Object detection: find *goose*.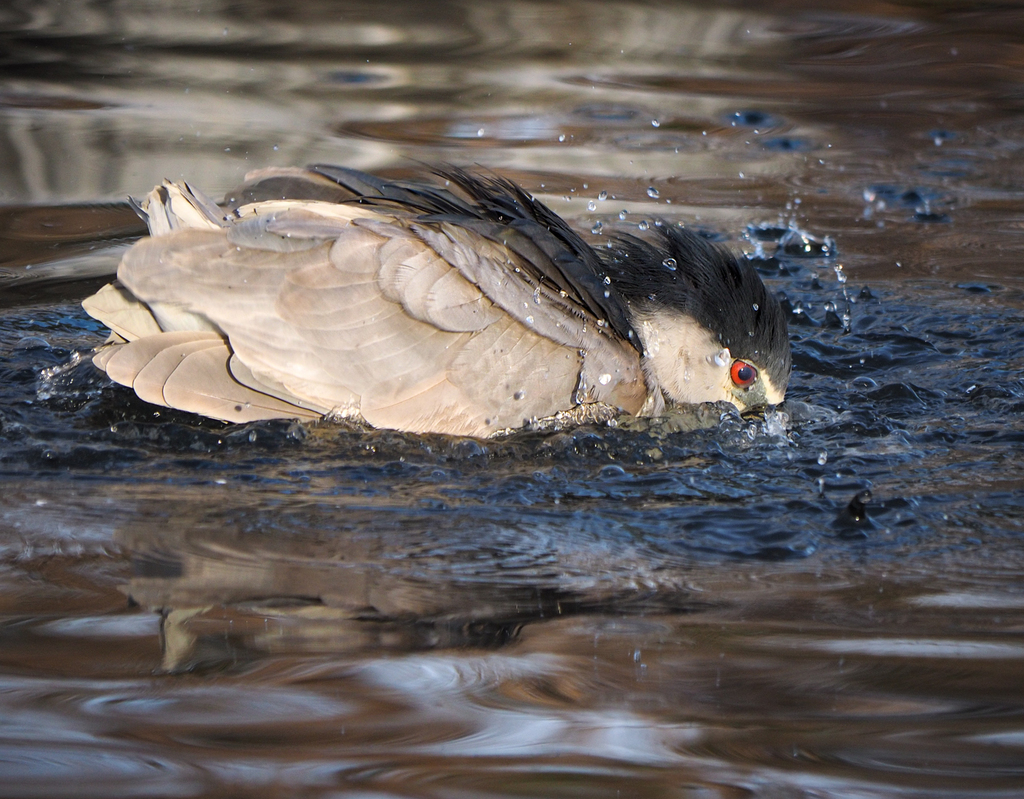
[76,151,796,440].
